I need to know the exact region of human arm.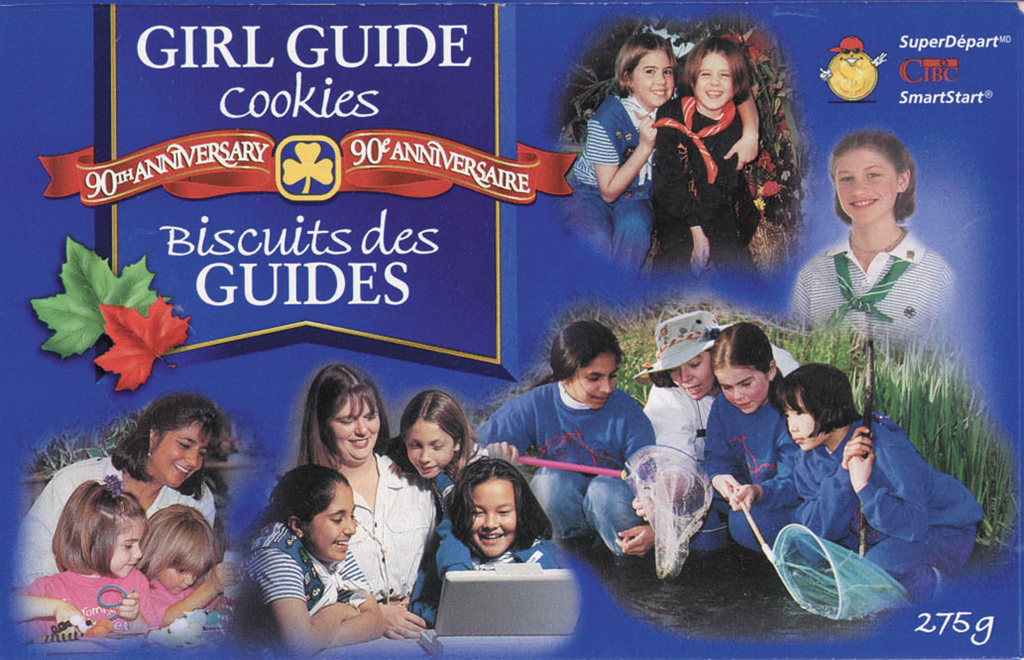
Region: x1=380 y1=598 x2=418 y2=639.
